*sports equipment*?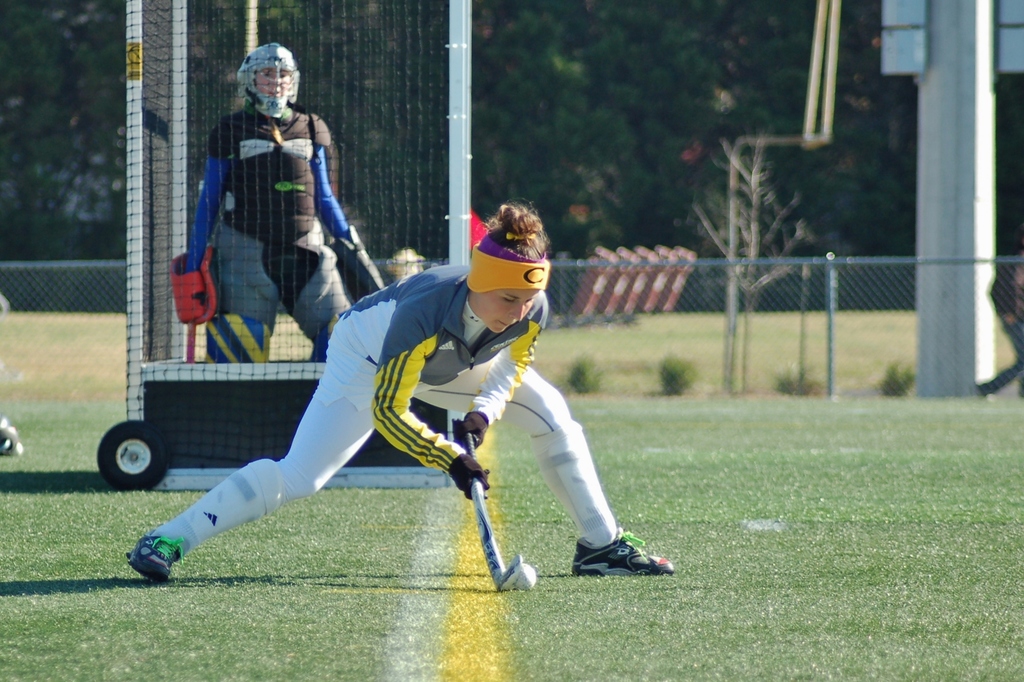
BBox(513, 563, 538, 596)
